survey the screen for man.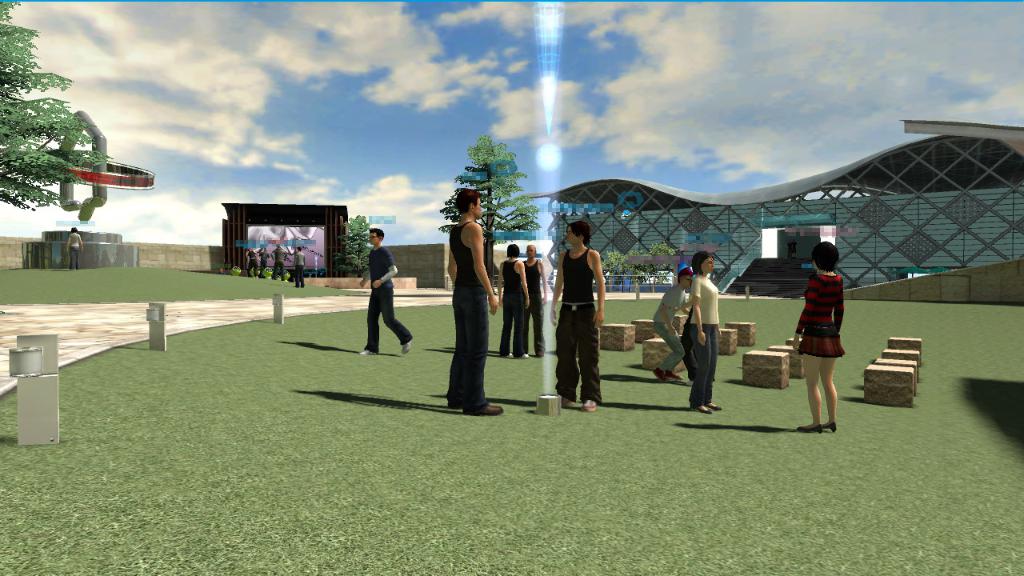
Survey found: {"left": 443, "top": 187, "right": 501, "bottom": 413}.
